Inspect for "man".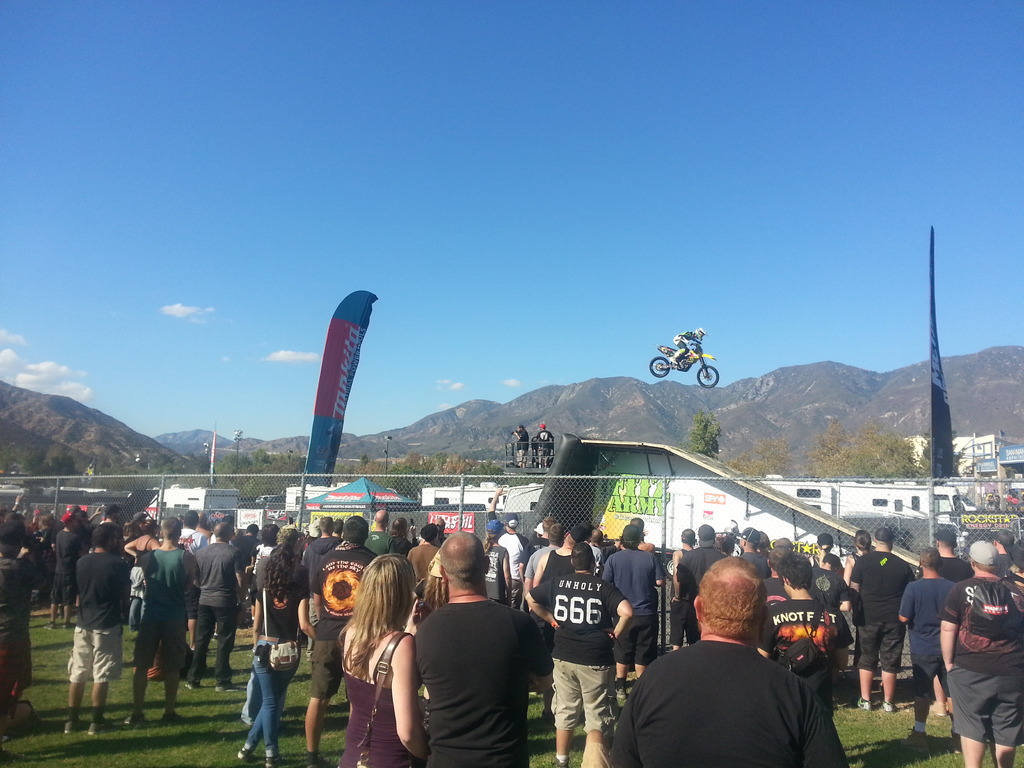
Inspection: locate(669, 528, 698, 650).
